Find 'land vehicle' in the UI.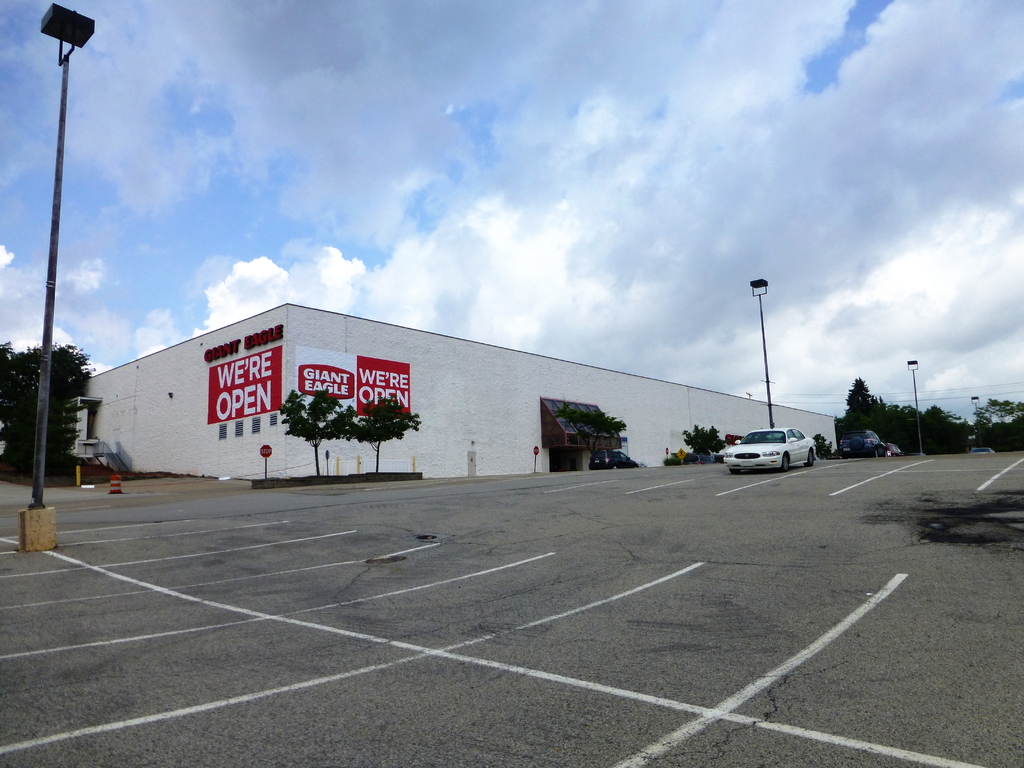
UI element at {"left": 717, "top": 421, "right": 823, "bottom": 481}.
